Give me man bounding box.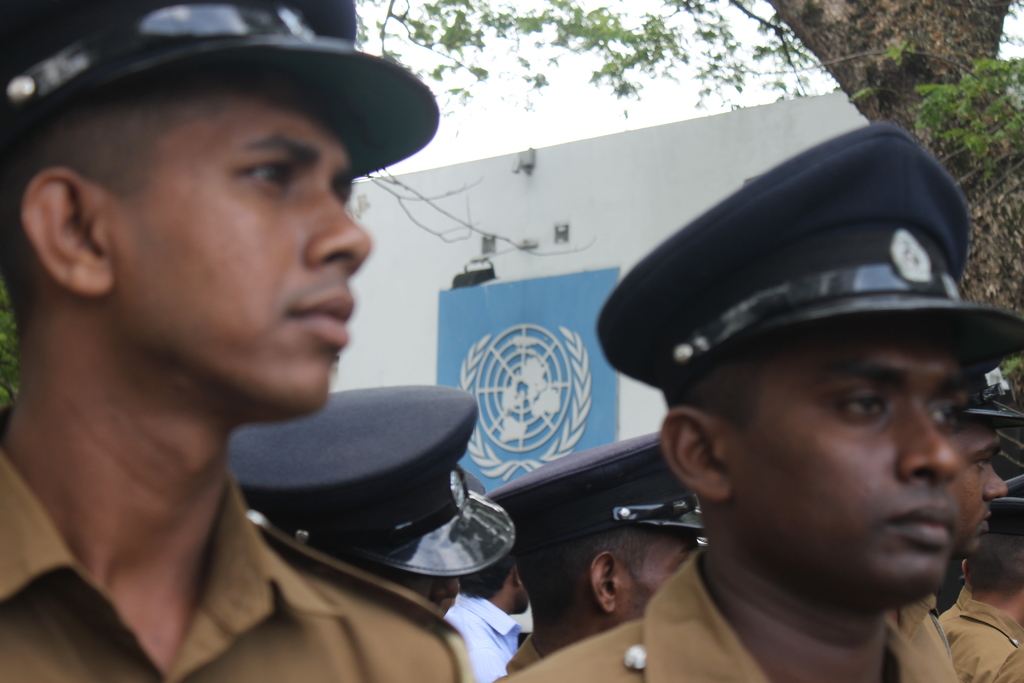
bbox(0, 0, 469, 682).
